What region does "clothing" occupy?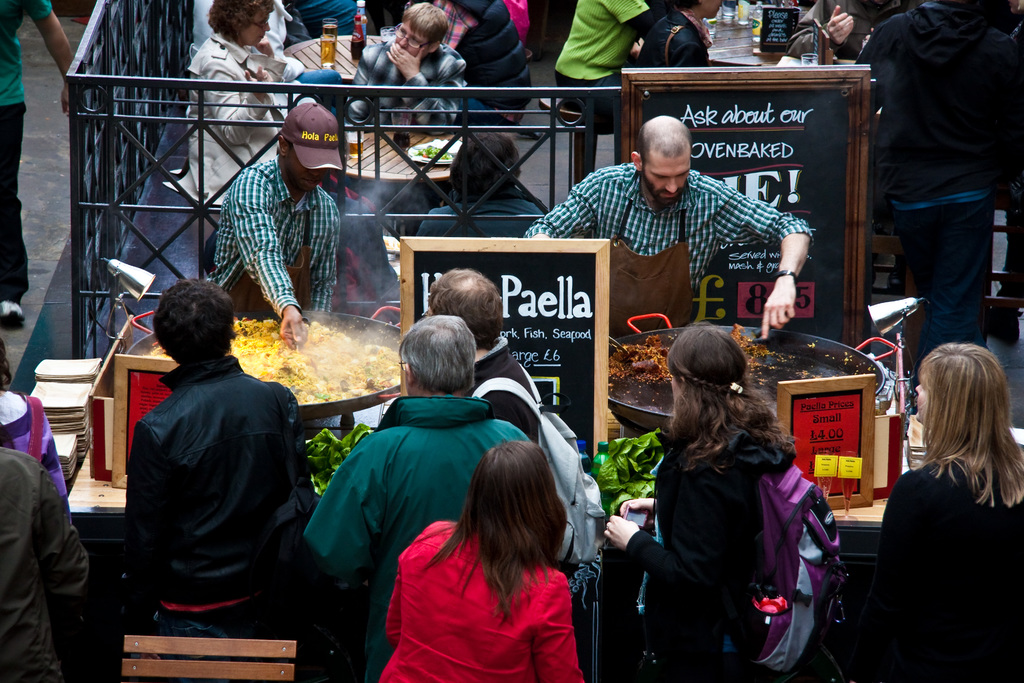
pyautogui.locateOnScreen(556, 0, 650, 188).
